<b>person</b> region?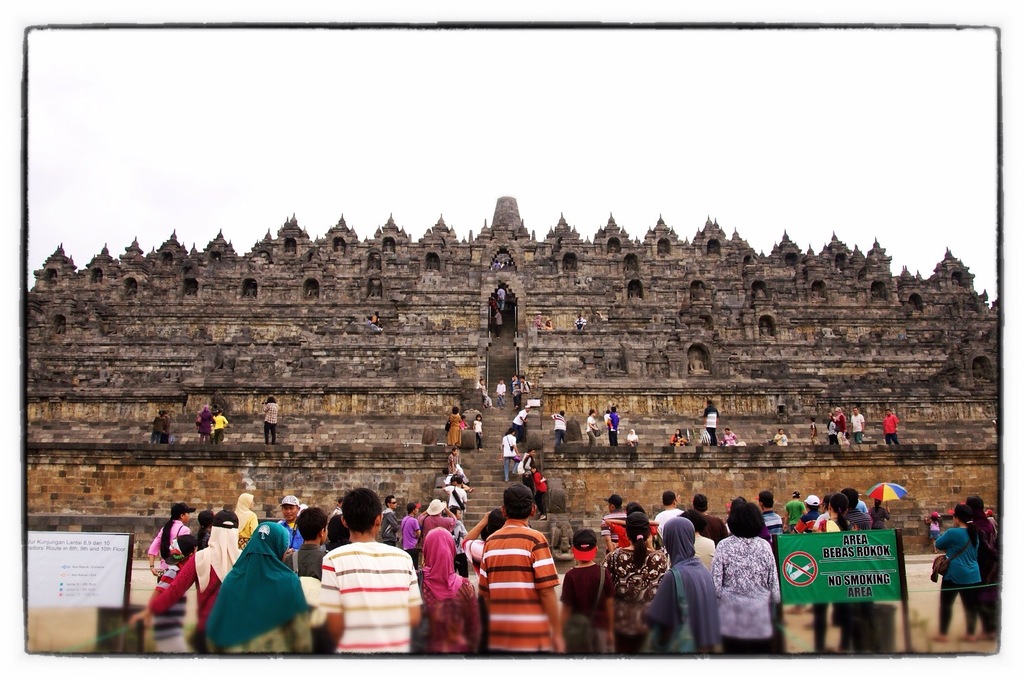
[644,515,721,654]
